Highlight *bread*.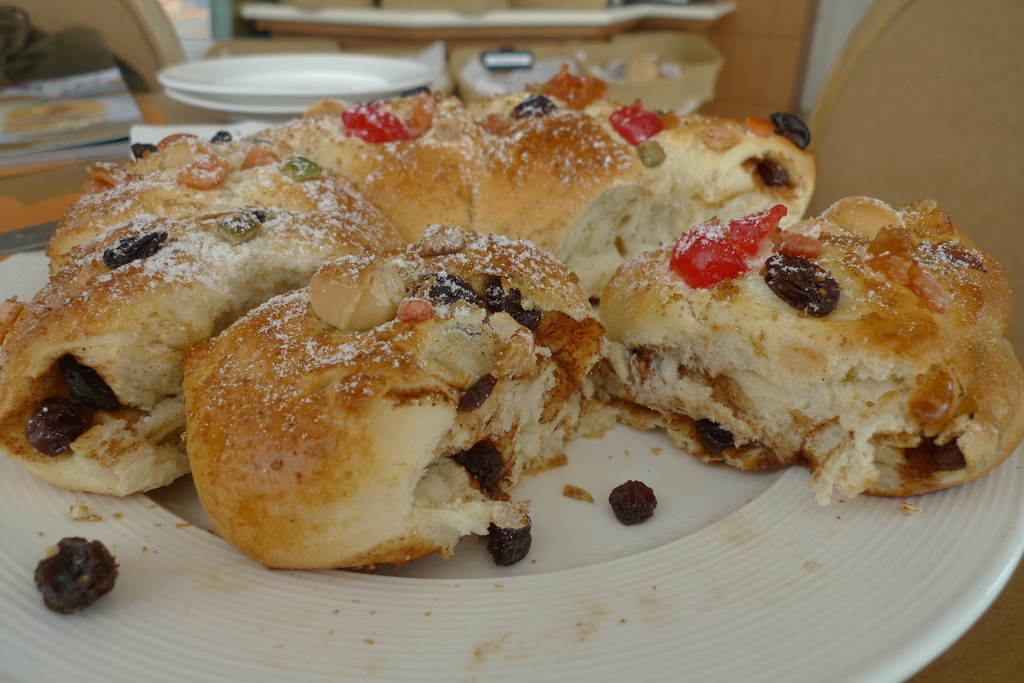
Highlighted region: locate(177, 229, 605, 572).
